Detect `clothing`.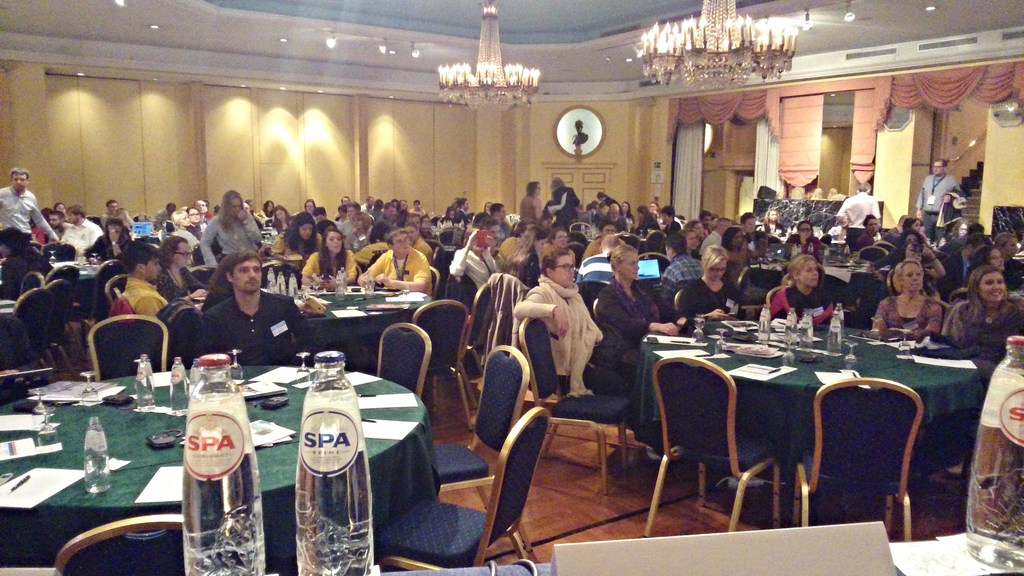
Detected at [781,231,825,263].
